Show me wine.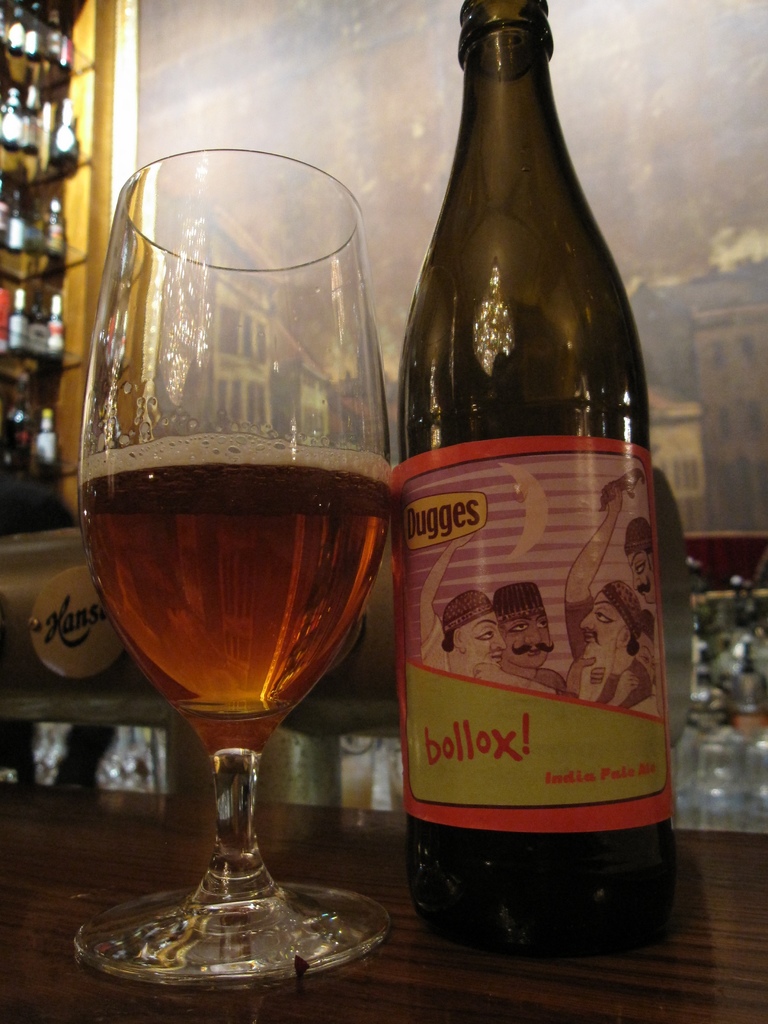
wine is here: bbox(84, 449, 390, 758).
